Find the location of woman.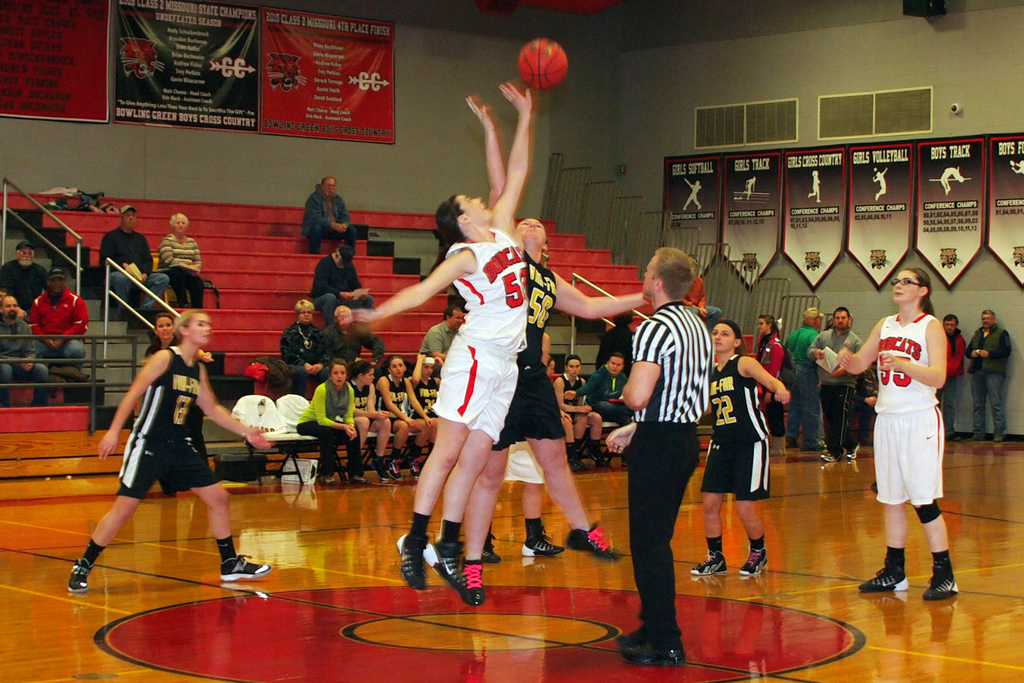
Location: 150, 306, 177, 364.
